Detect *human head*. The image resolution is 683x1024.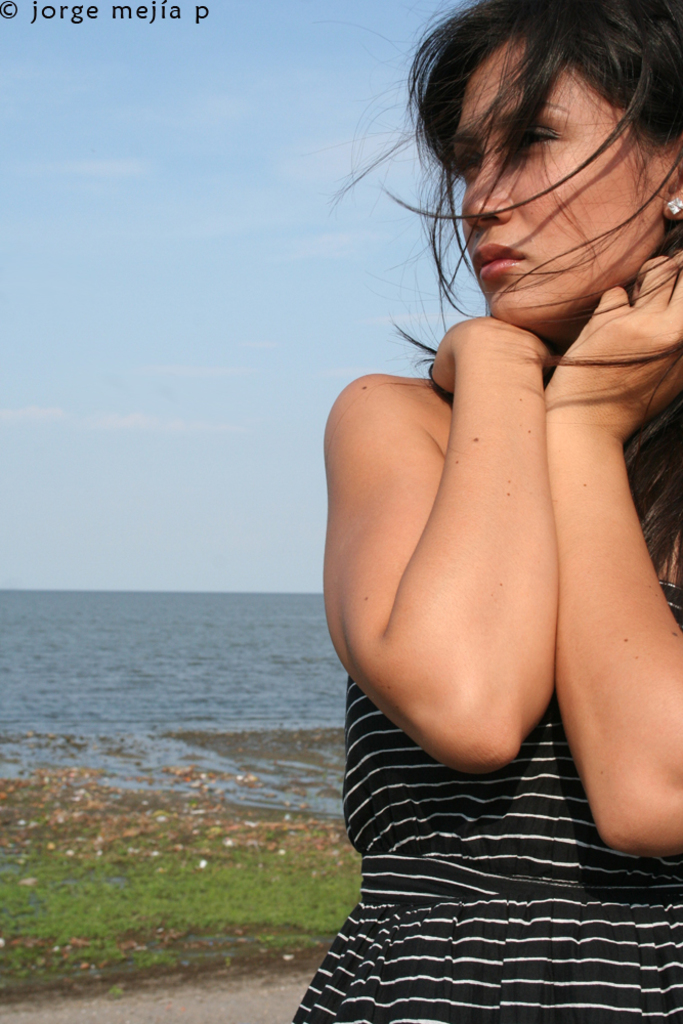
429,38,643,301.
